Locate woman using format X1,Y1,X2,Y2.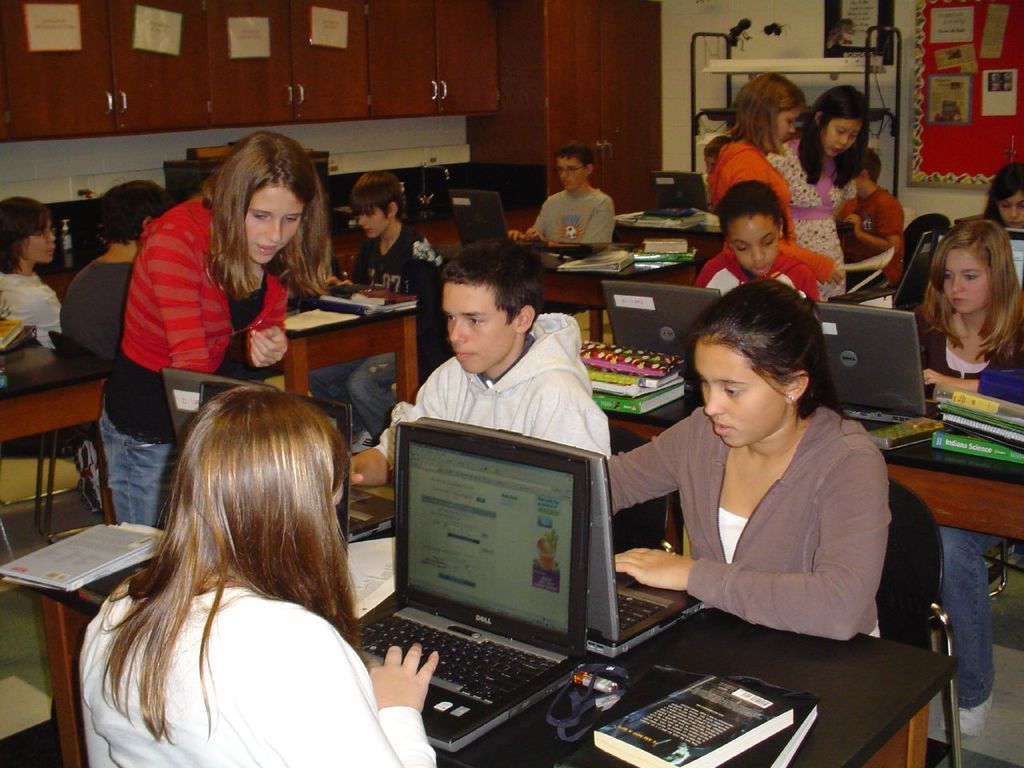
75,386,439,767.
